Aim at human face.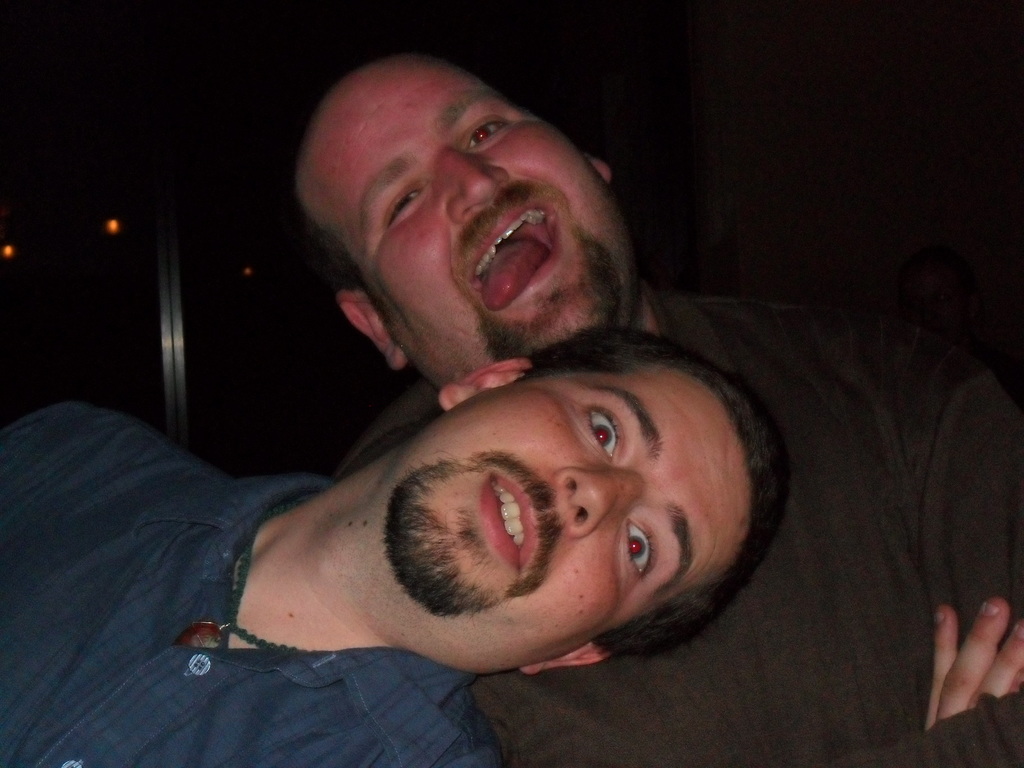
Aimed at [305, 54, 628, 385].
